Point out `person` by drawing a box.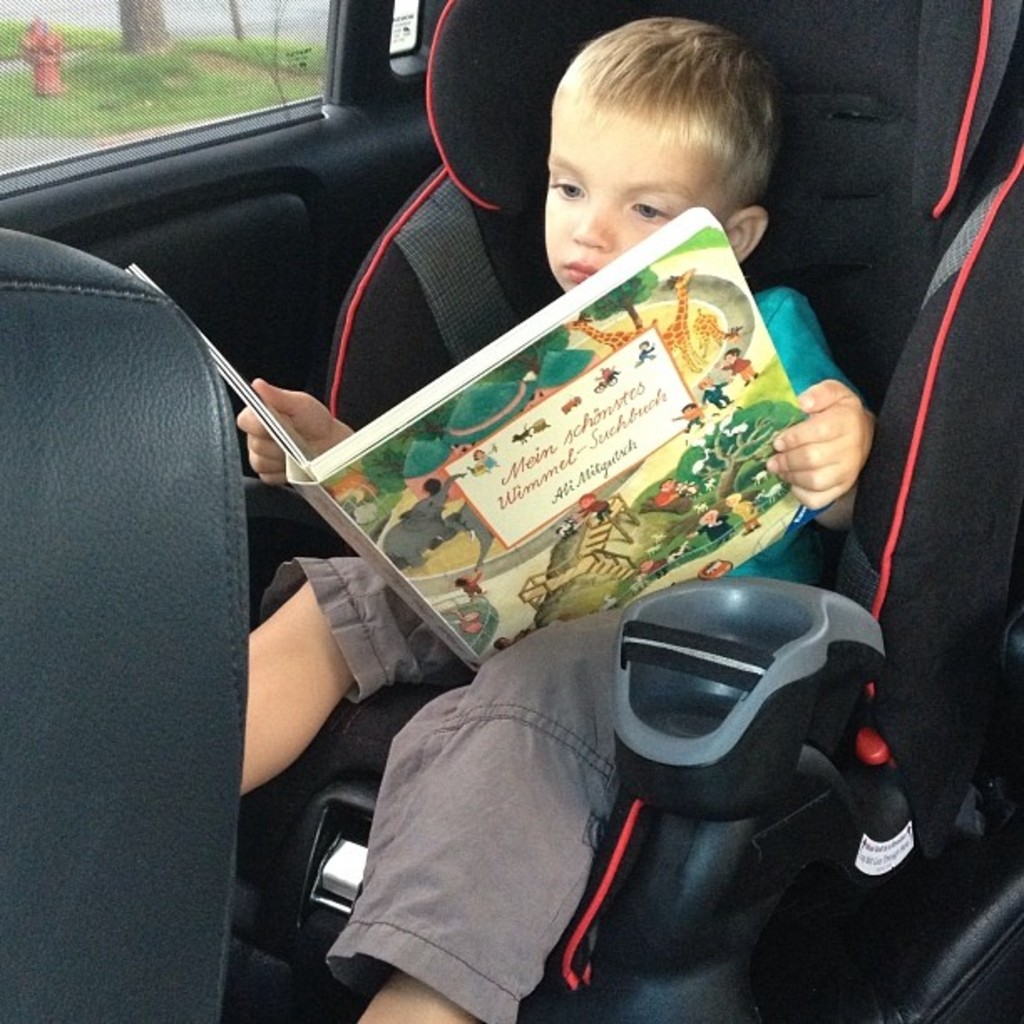
[x1=238, y1=17, x2=875, y2=1022].
